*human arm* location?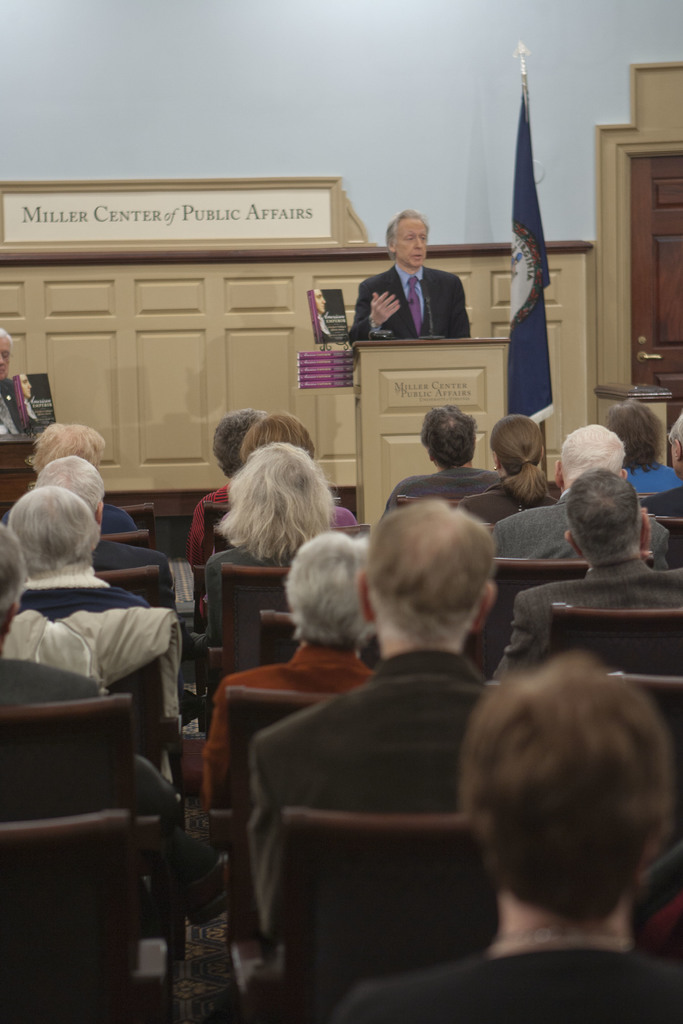
detection(246, 740, 288, 943)
